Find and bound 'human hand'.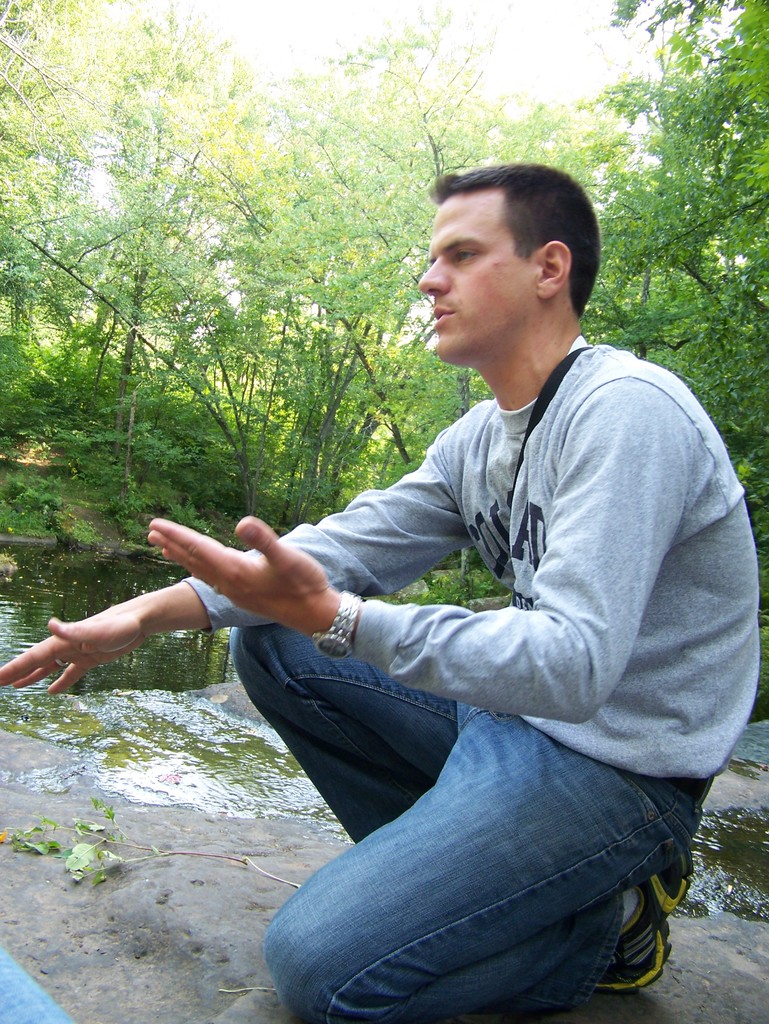
Bound: region(118, 516, 376, 634).
